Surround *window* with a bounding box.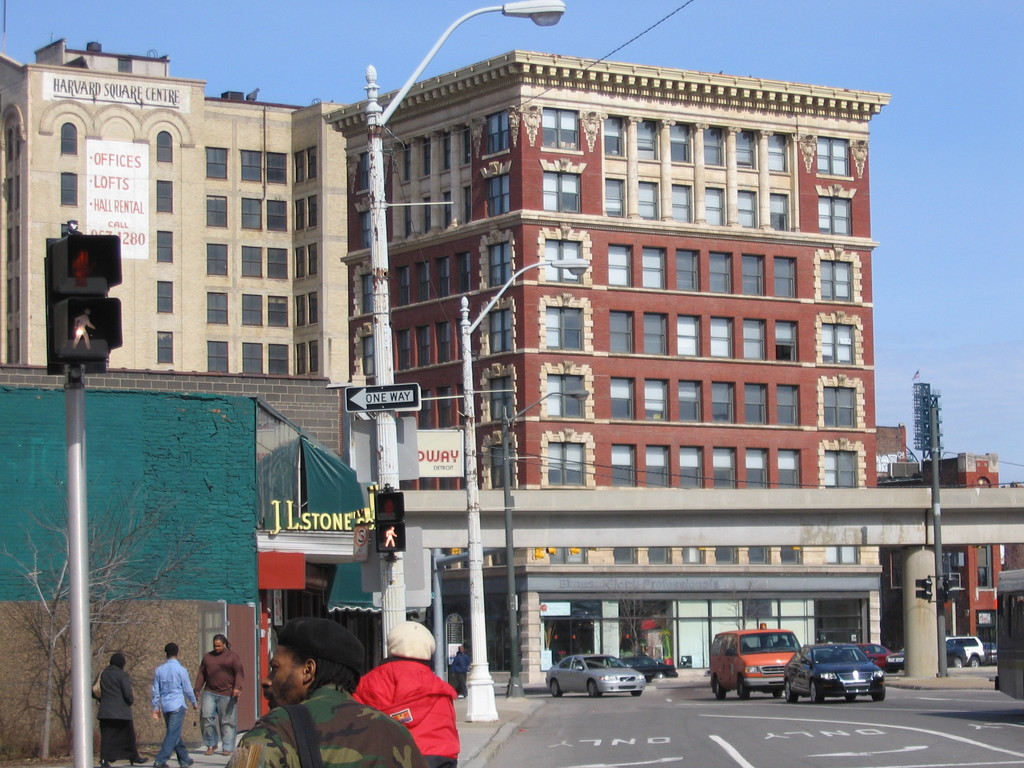
[713,378,730,423].
